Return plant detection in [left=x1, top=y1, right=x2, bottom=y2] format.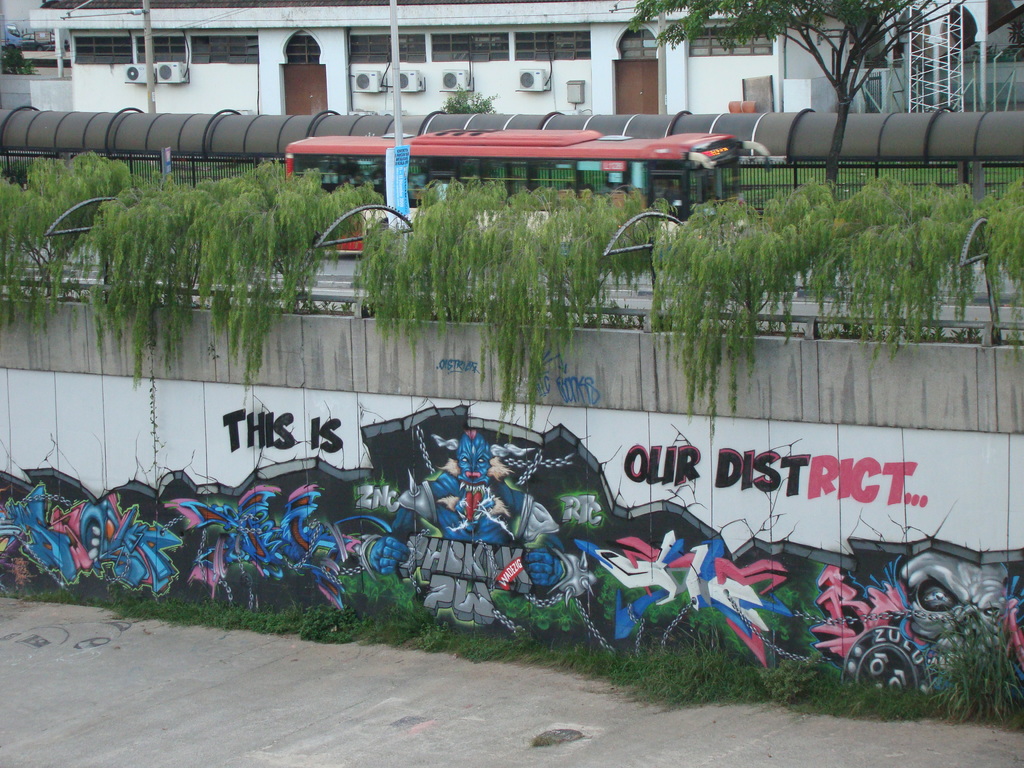
[left=196, top=595, right=250, bottom=637].
